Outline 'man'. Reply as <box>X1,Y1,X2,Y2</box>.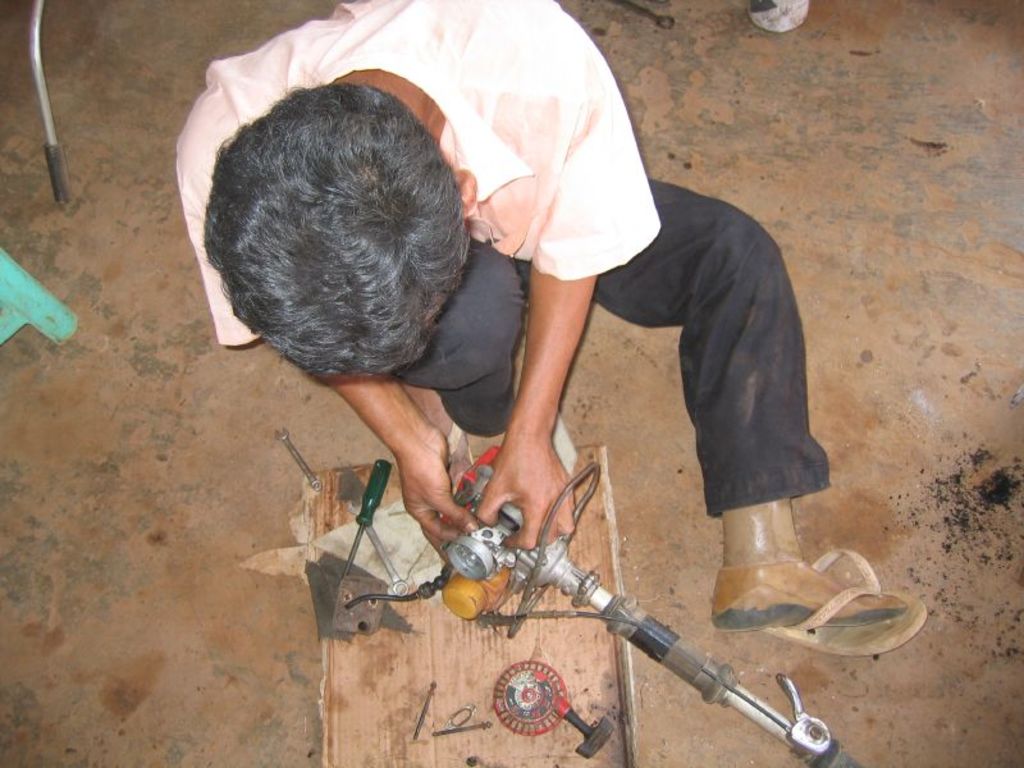
<box>178,58,888,700</box>.
